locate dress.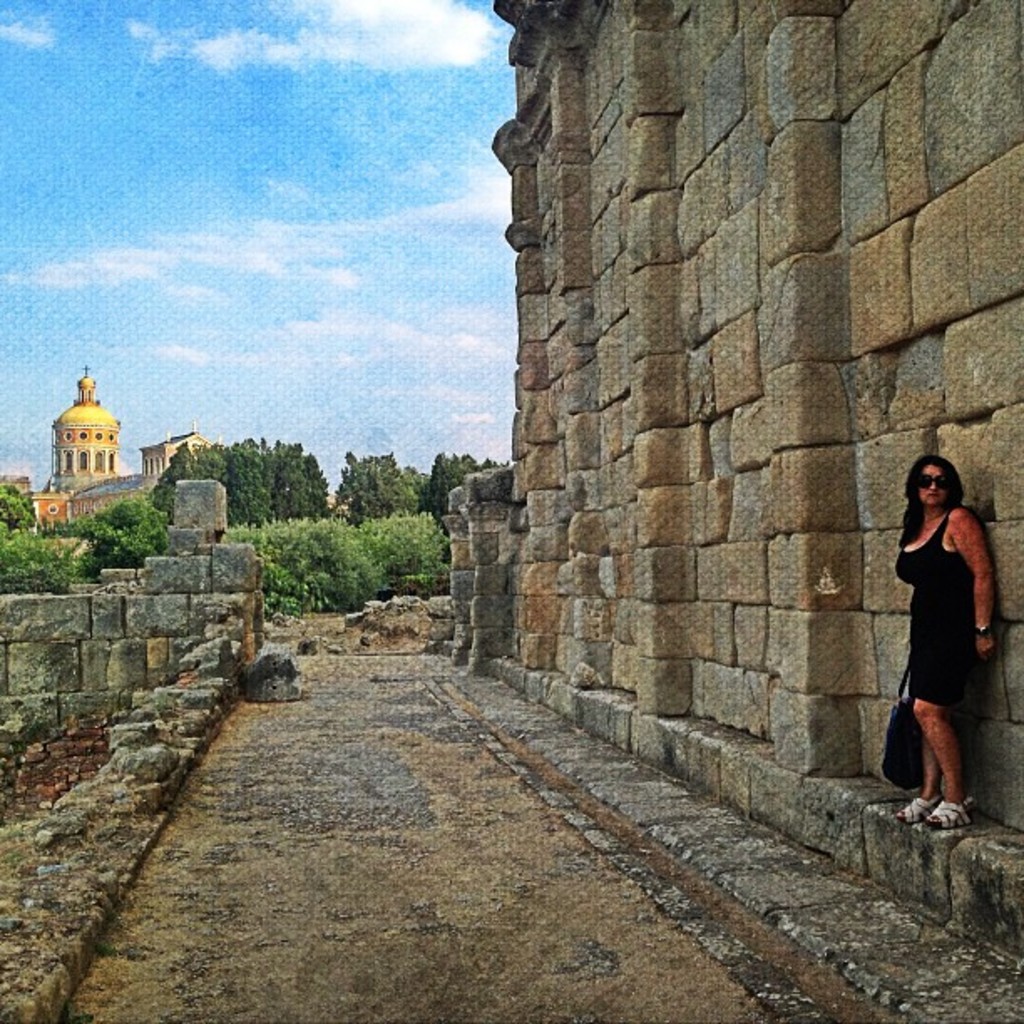
Bounding box: 893,505,977,706.
